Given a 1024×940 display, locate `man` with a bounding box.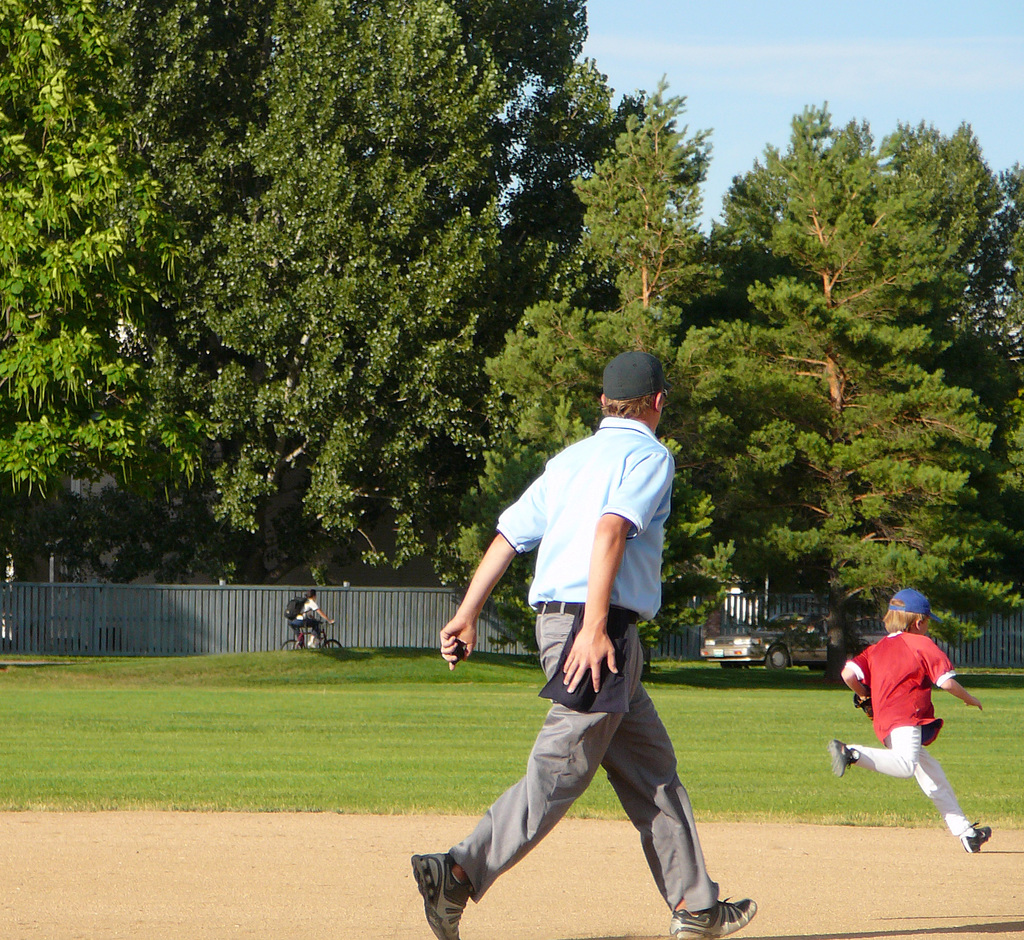
Located: detection(285, 587, 337, 641).
